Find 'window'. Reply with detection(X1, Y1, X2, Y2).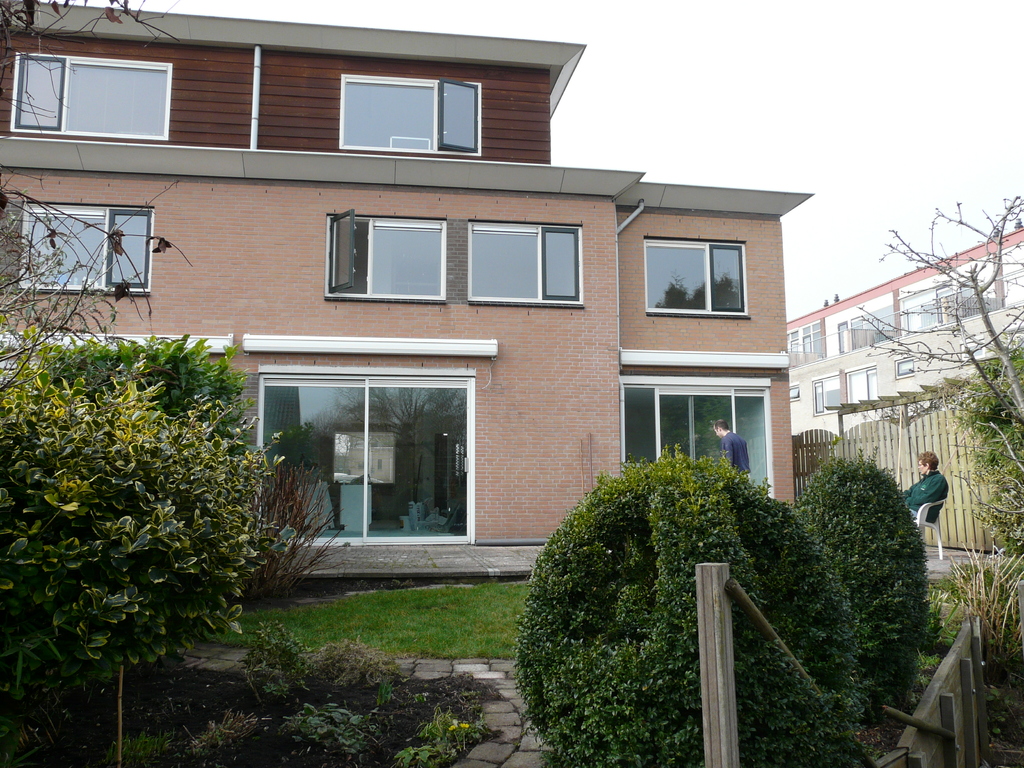
detection(28, 202, 163, 294).
